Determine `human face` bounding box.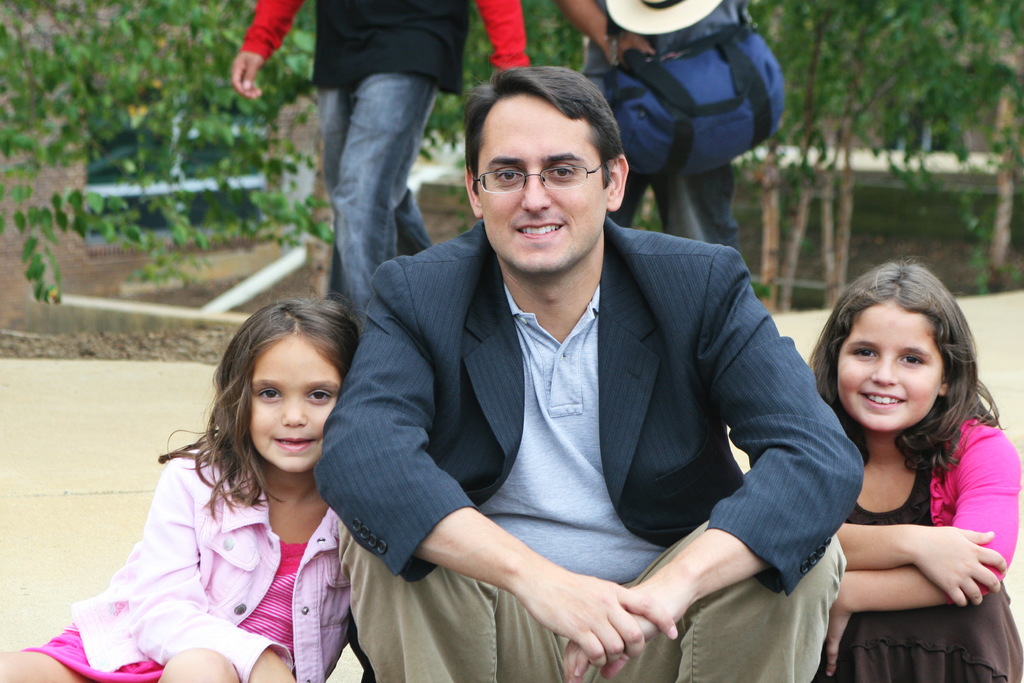
Determined: 473 89 609 273.
